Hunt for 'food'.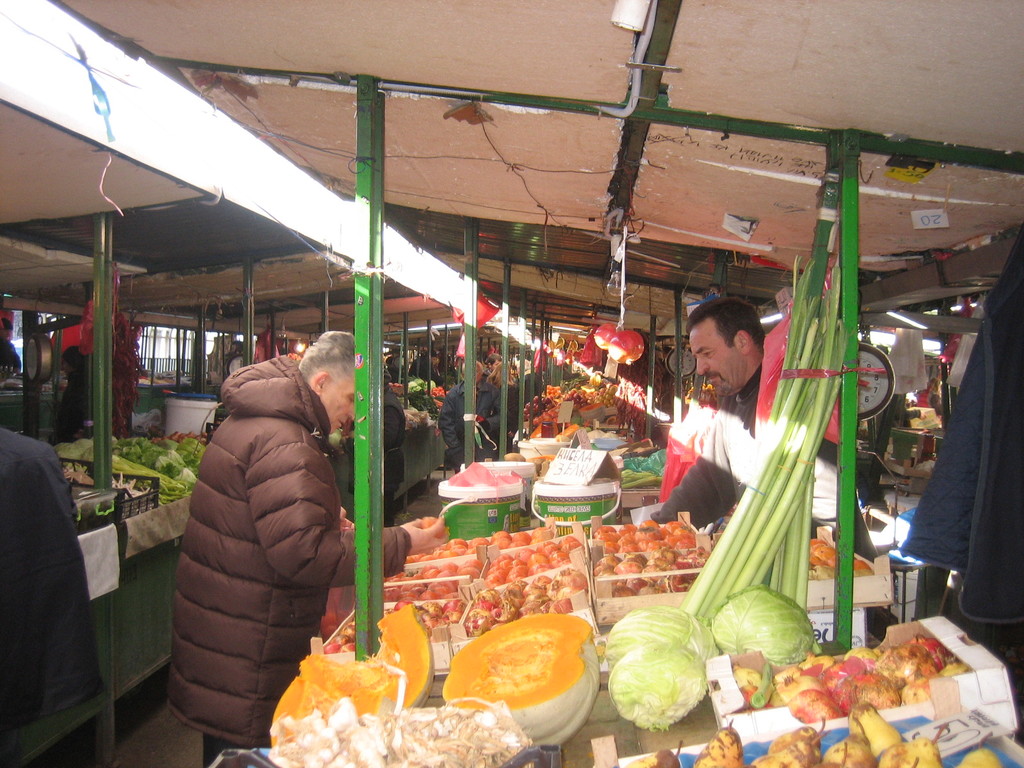
Hunted down at bbox=[816, 758, 846, 767].
